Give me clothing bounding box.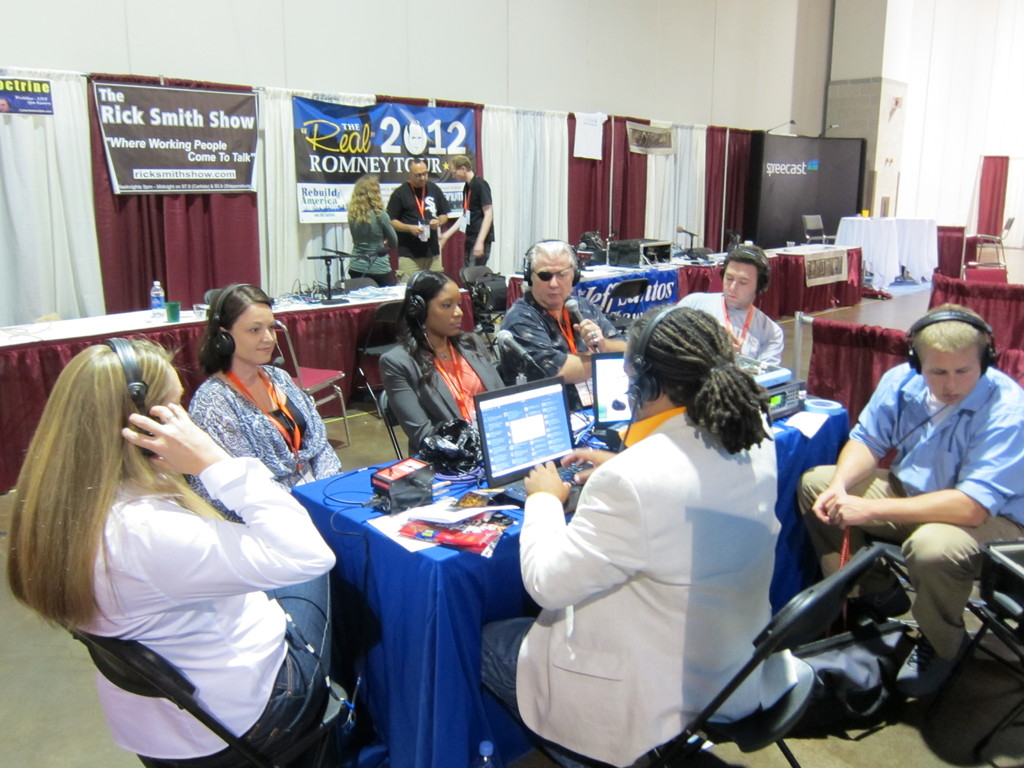
380, 338, 504, 449.
